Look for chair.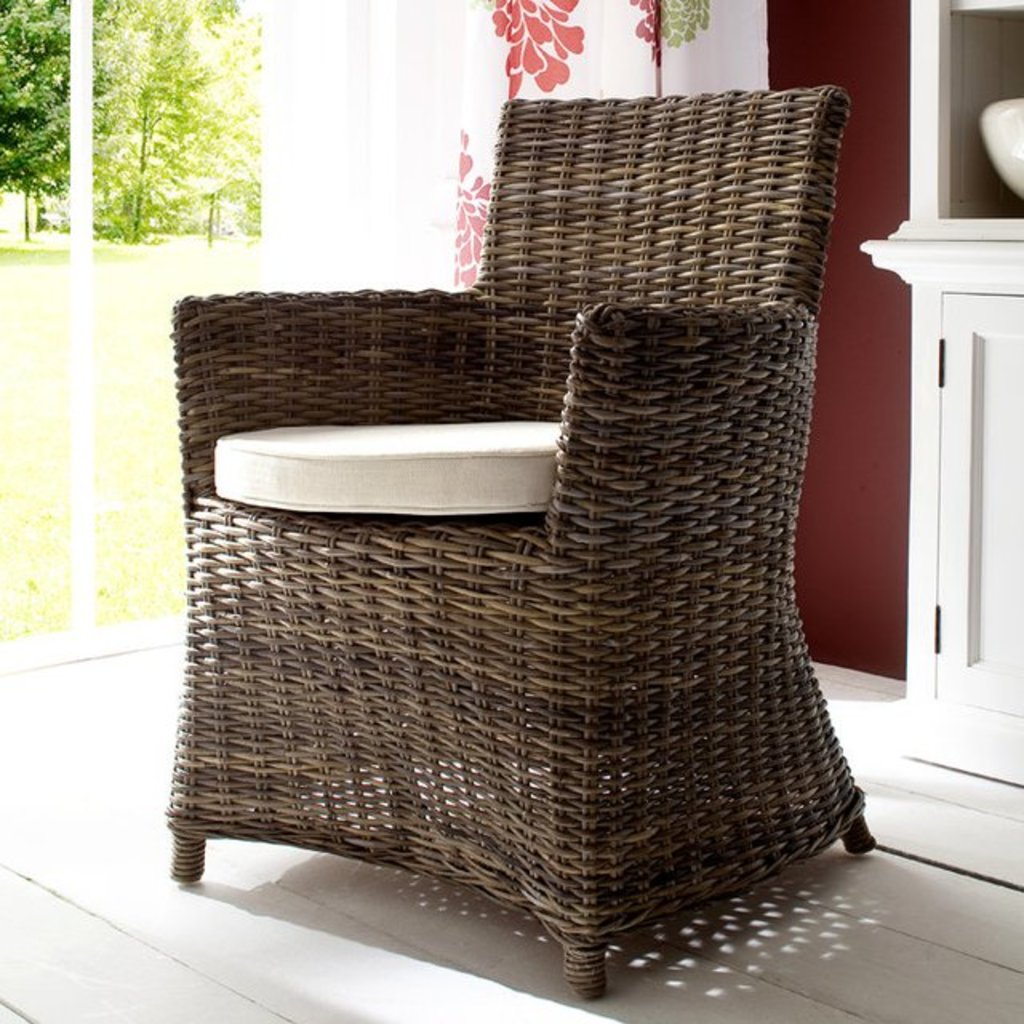
Found: bbox(168, 128, 902, 974).
